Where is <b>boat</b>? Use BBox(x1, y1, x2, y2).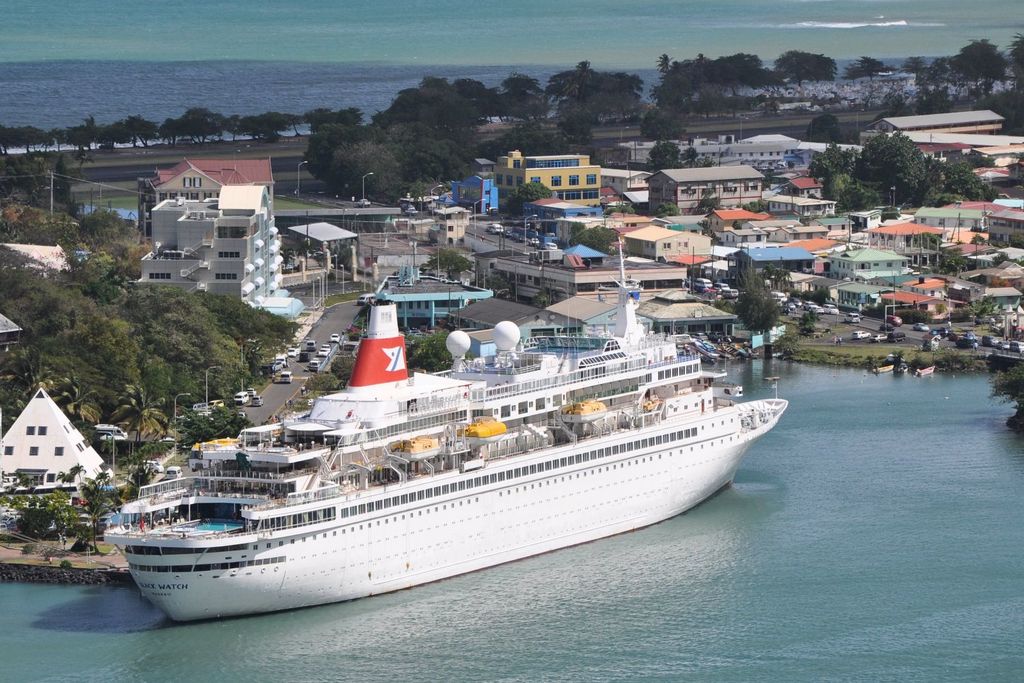
BBox(899, 366, 907, 374).
